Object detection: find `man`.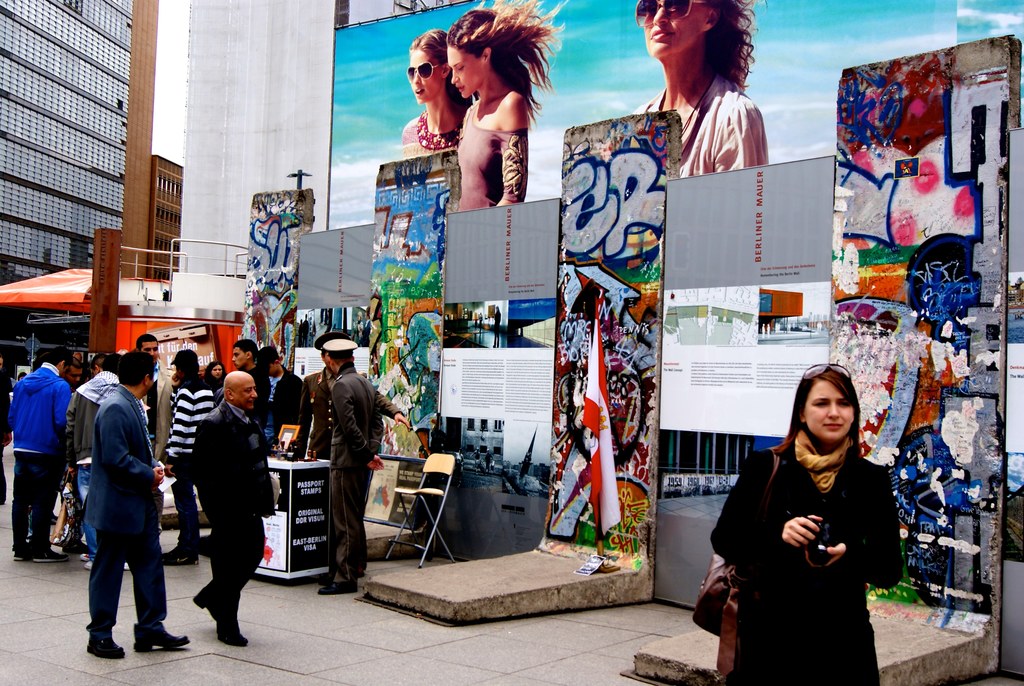
(x1=186, y1=370, x2=275, y2=646).
